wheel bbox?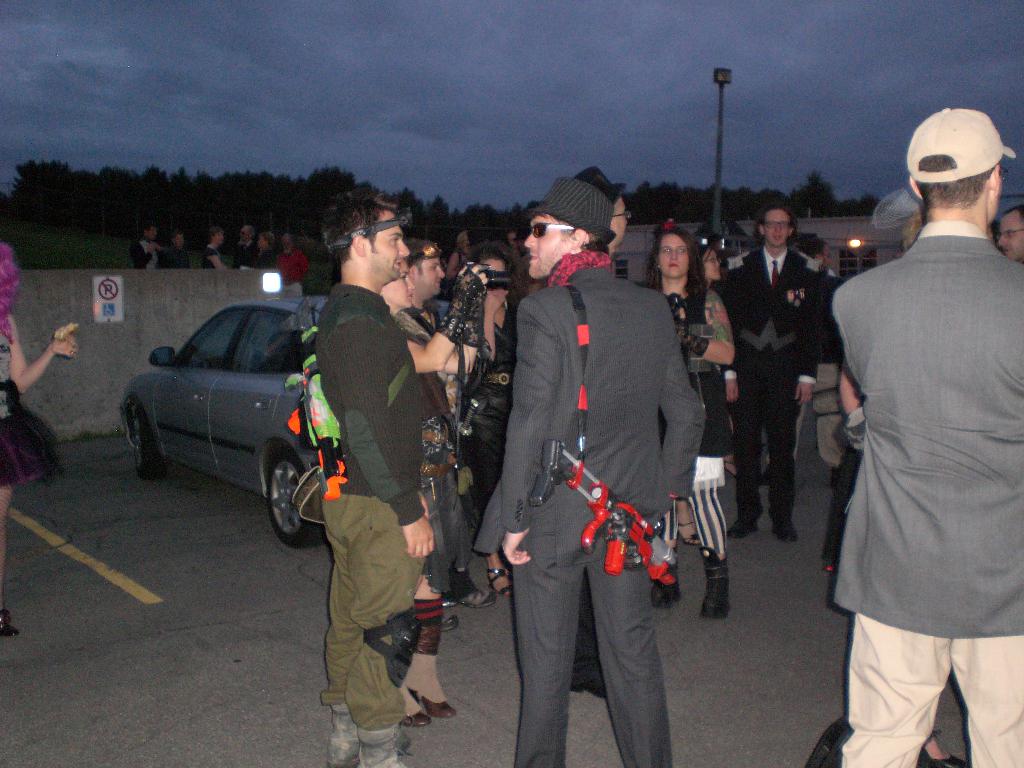
left=266, top=455, right=330, bottom=540
